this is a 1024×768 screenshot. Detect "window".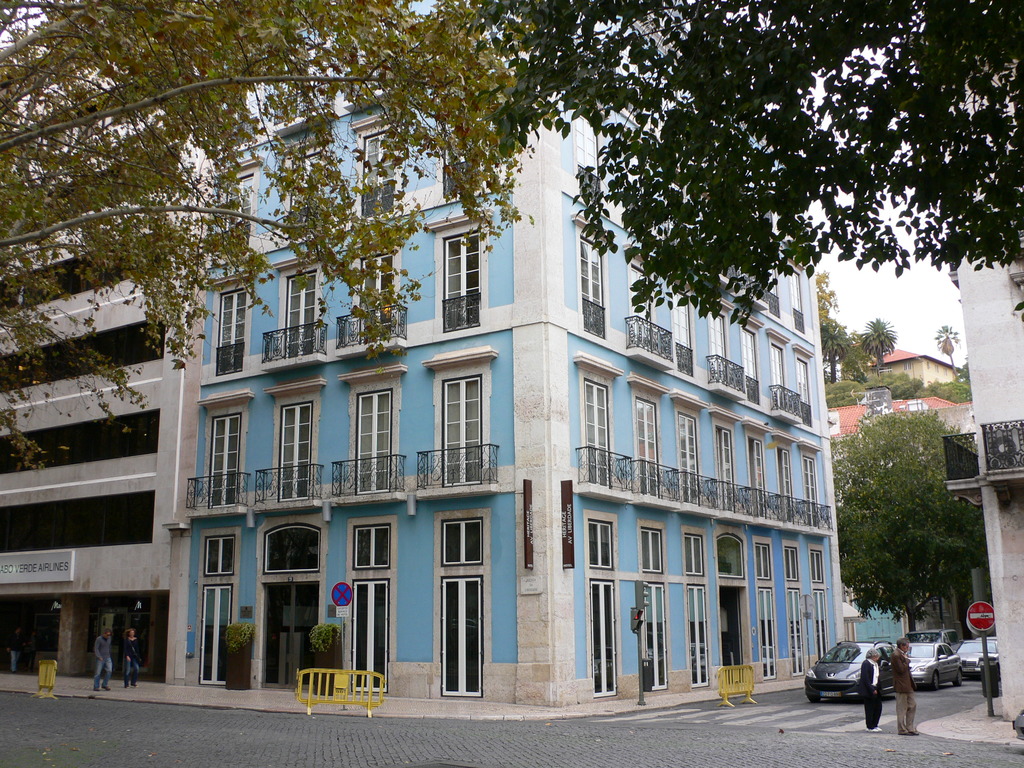
801/458/819/529.
